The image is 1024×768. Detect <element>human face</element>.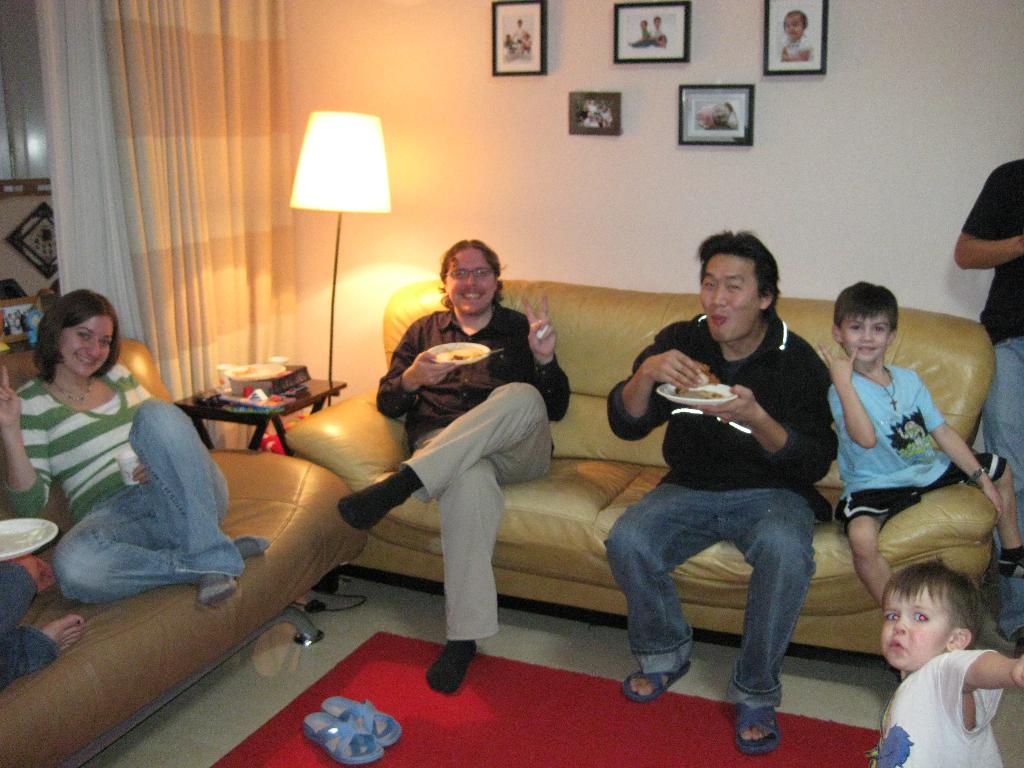
Detection: 838,314,893,364.
